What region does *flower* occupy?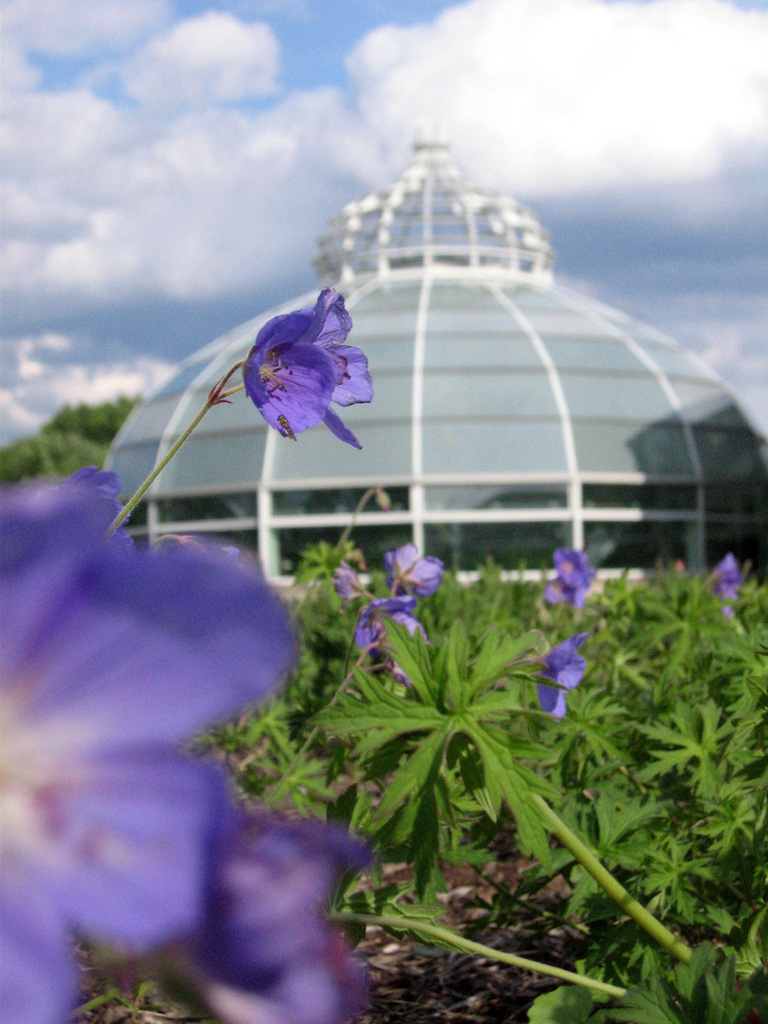
[x1=539, y1=627, x2=595, y2=730].
